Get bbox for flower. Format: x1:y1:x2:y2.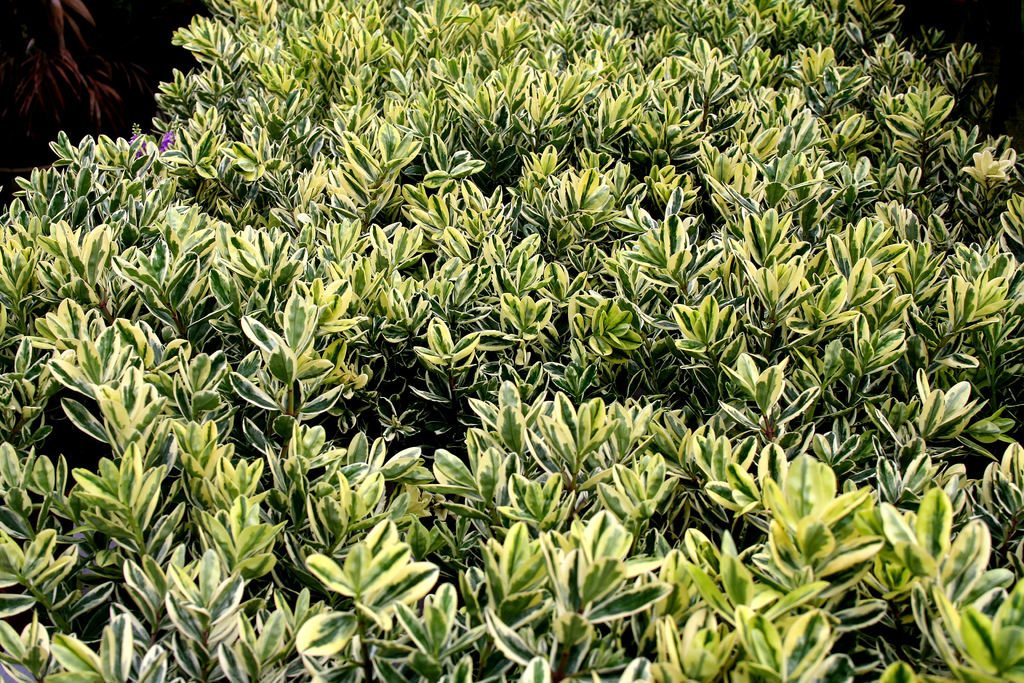
159:130:182:159.
